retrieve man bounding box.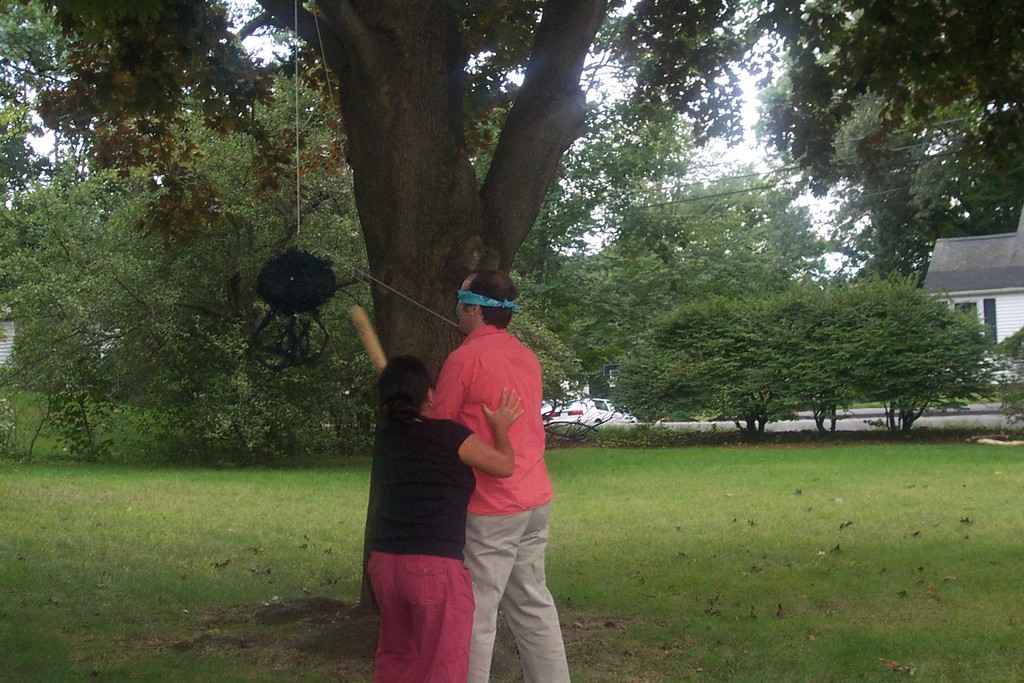
Bounding box: detection(423, 268, 570, 682).
